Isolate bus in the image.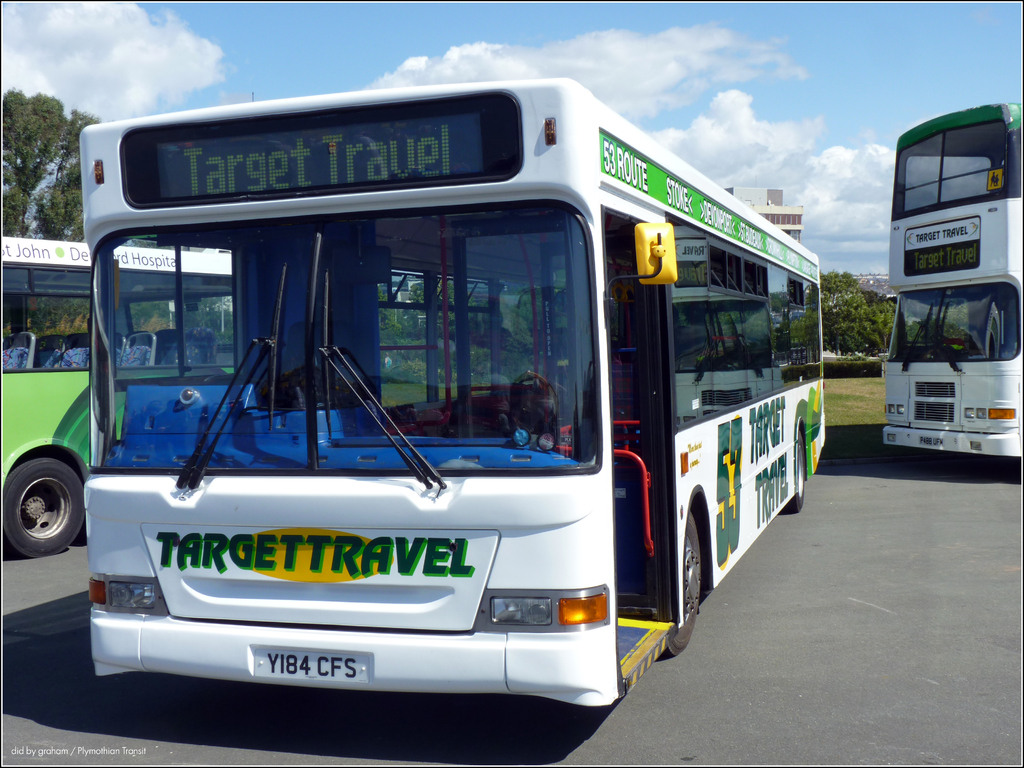
Isolated region: [879, 98, 1023, 459].
